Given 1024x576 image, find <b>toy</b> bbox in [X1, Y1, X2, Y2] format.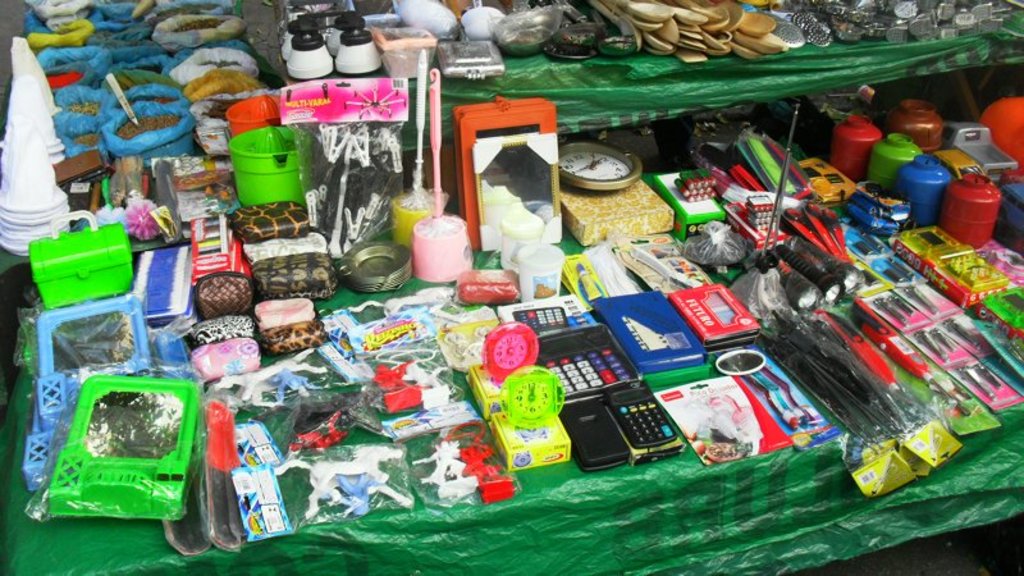
[287, 397, 353, 454].
